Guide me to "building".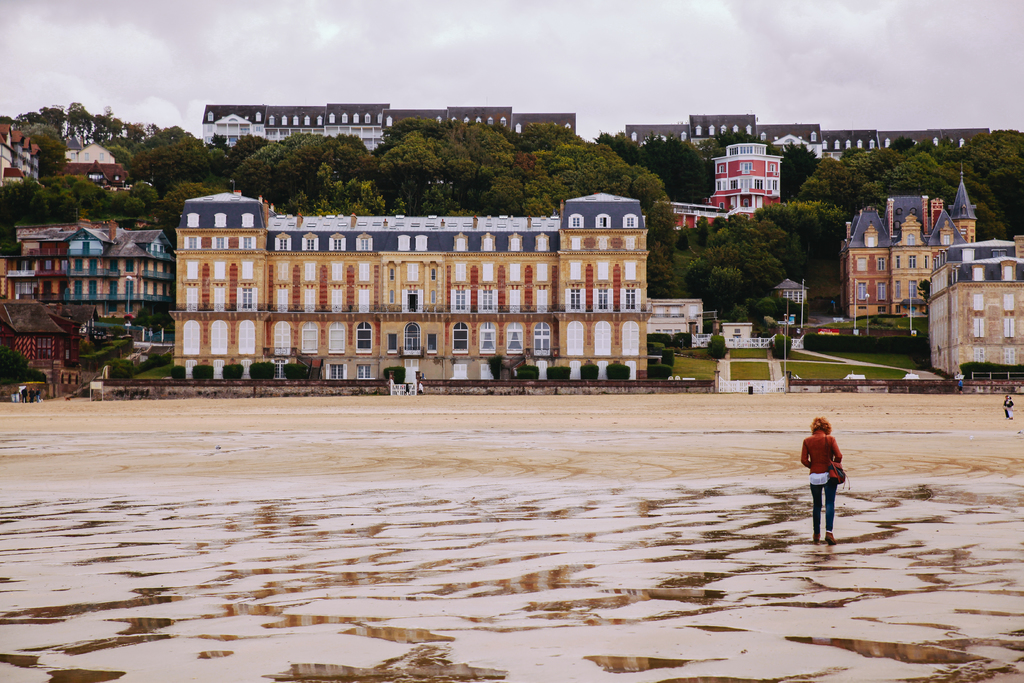
Guidance: select_region(170, 188, 661, 381).
